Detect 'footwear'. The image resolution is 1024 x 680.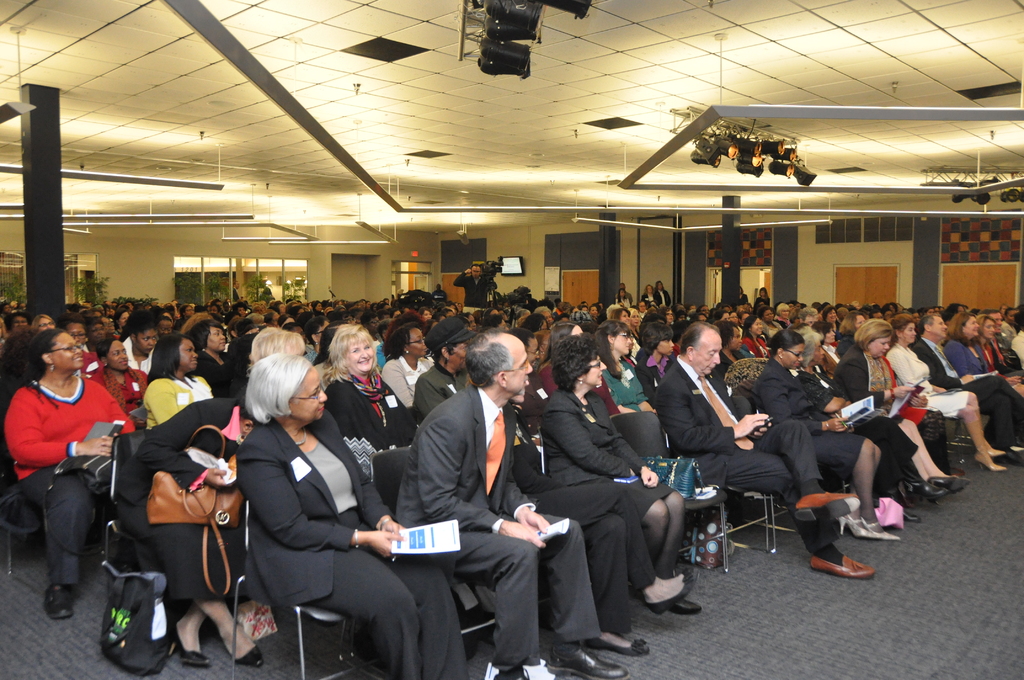
[left=851, top=509, right=897, bottom=543].
